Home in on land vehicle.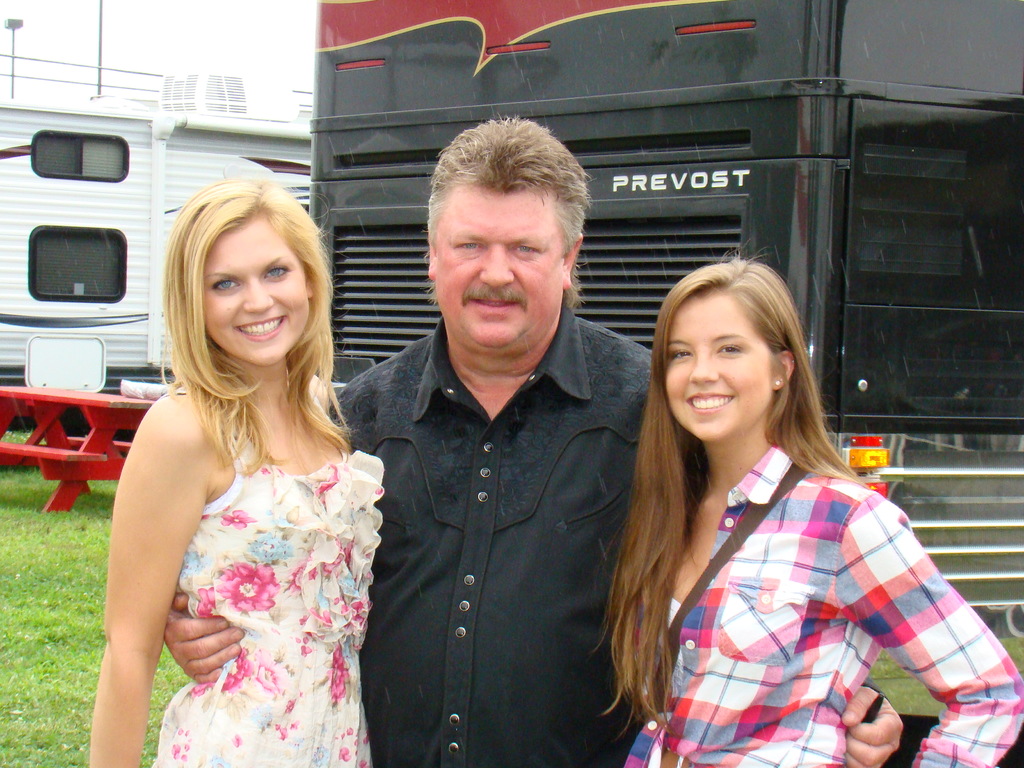
Homed in at 300,0,1023,646.
